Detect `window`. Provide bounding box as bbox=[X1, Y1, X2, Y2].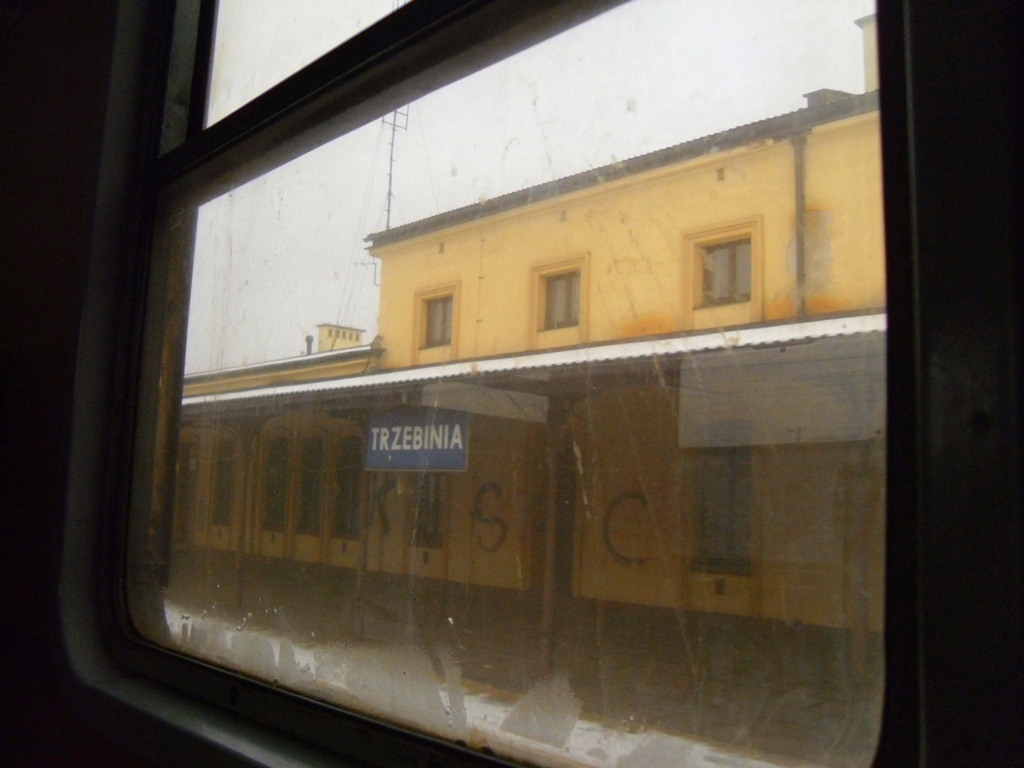
bbox=[427, 301, 454, 340].
